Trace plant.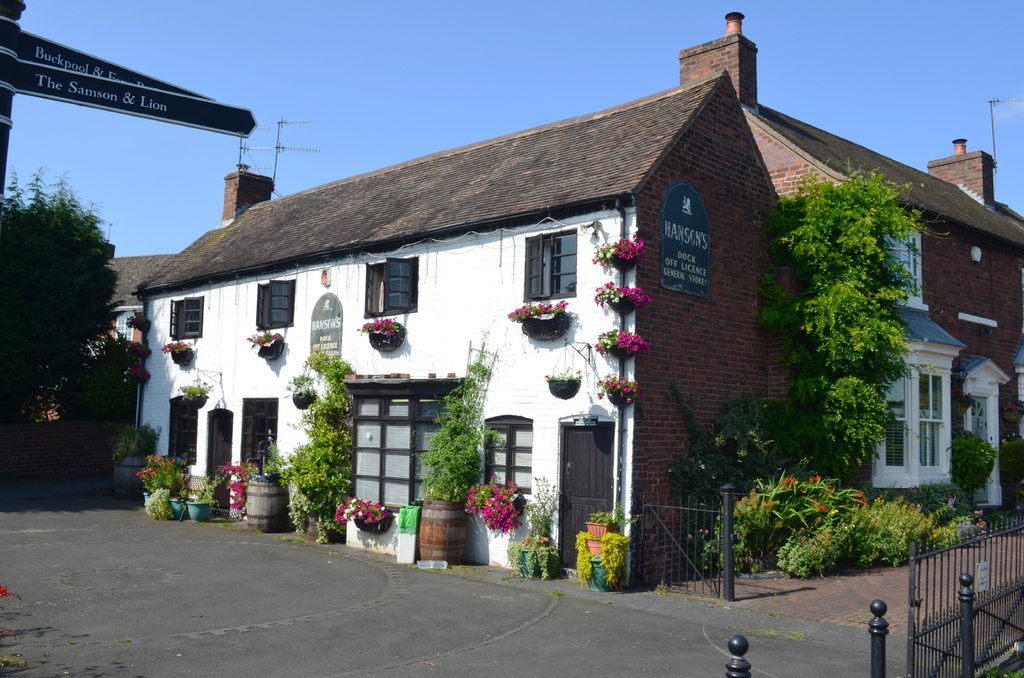
Traced to <box>945,426,995,485</box>.
